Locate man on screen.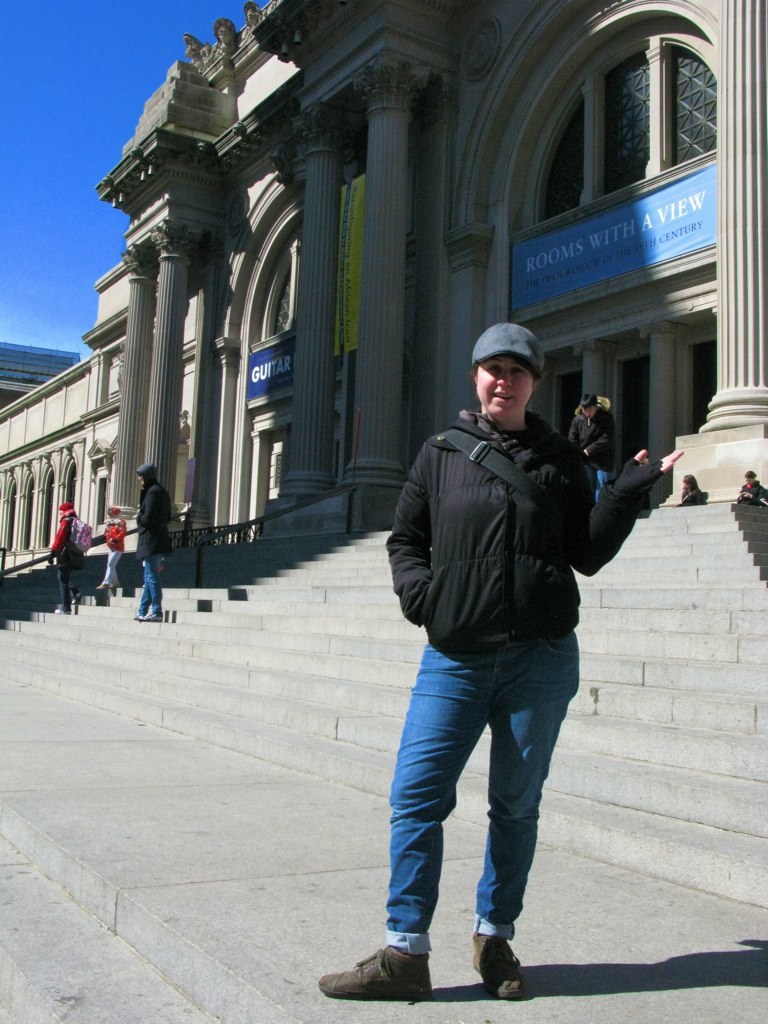
On screen at x1=127, y1=459, x2=182, y2=627.
